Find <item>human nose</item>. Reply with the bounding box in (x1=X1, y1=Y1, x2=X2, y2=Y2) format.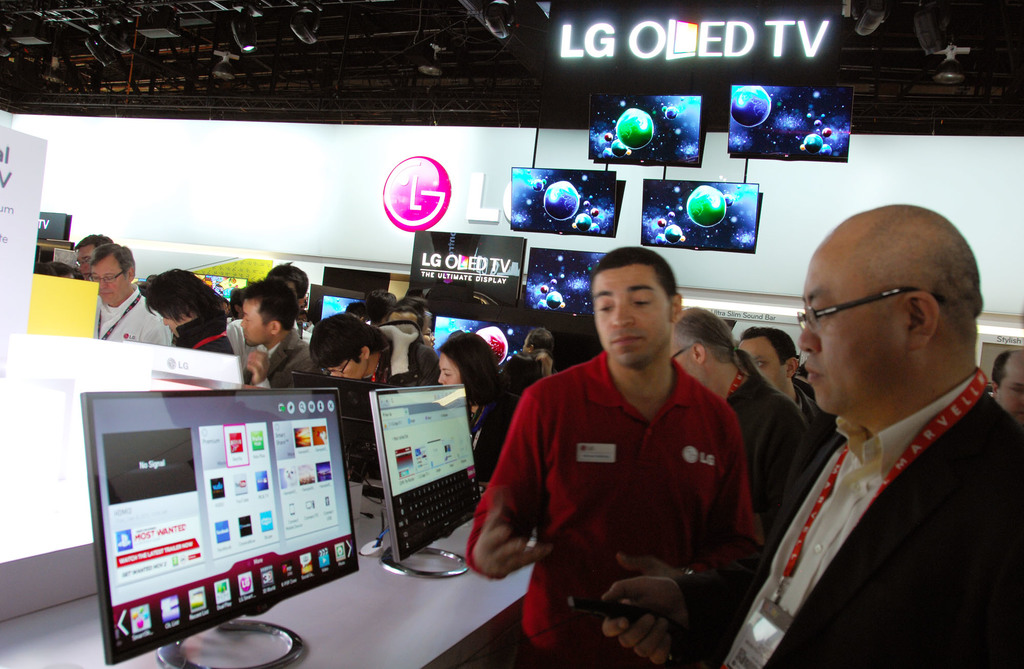
(x1=79, y1=263, x2=85, y2=270).
